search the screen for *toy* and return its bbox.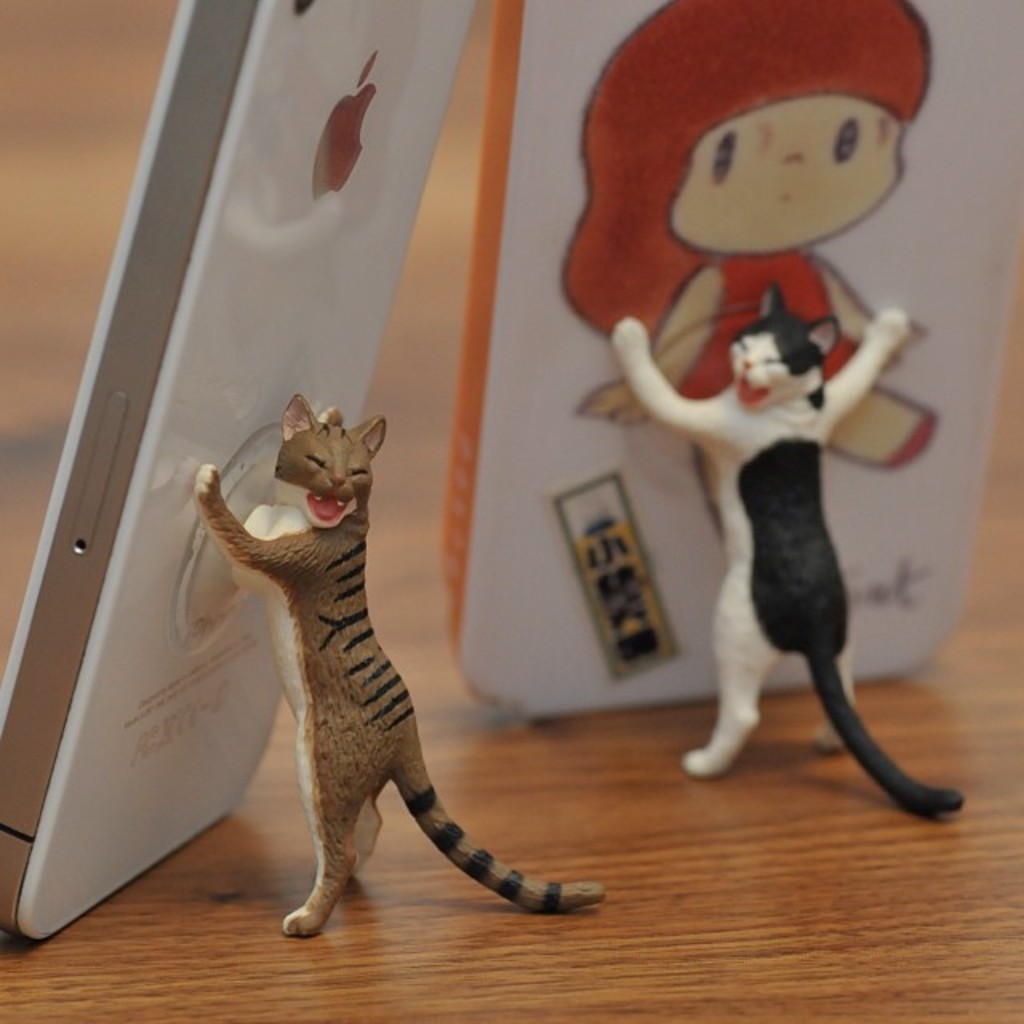
Found: [x1=598, y1=205, x2=958, y2=822].
